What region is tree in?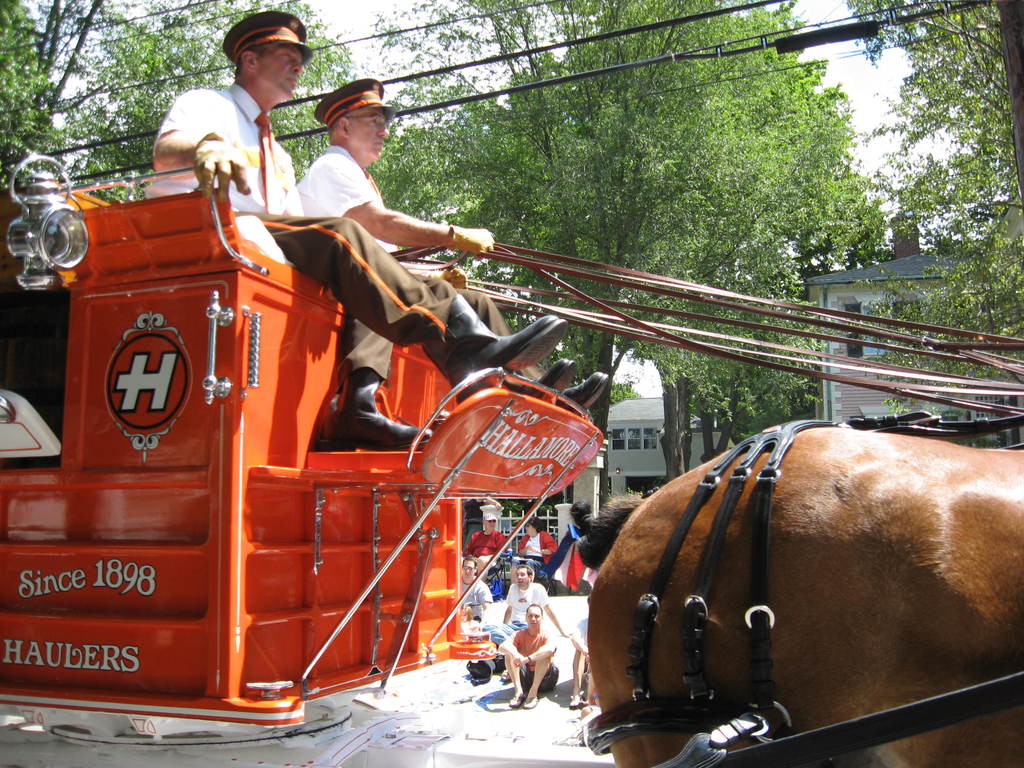
[890,0,1023,452].
